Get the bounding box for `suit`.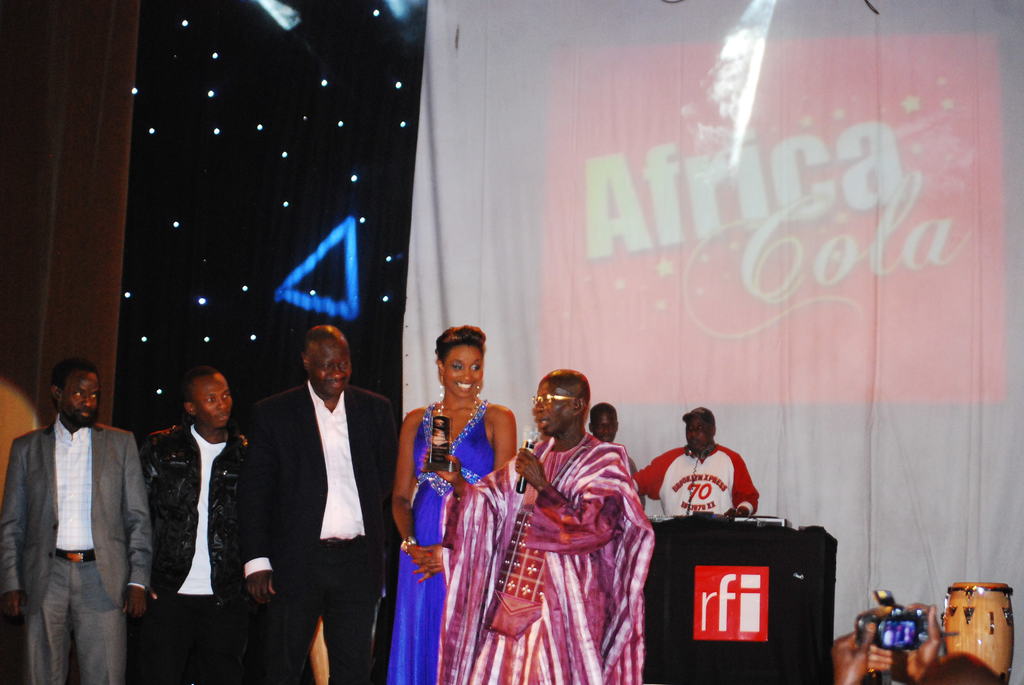
crop(0, 424, 154, 684).
